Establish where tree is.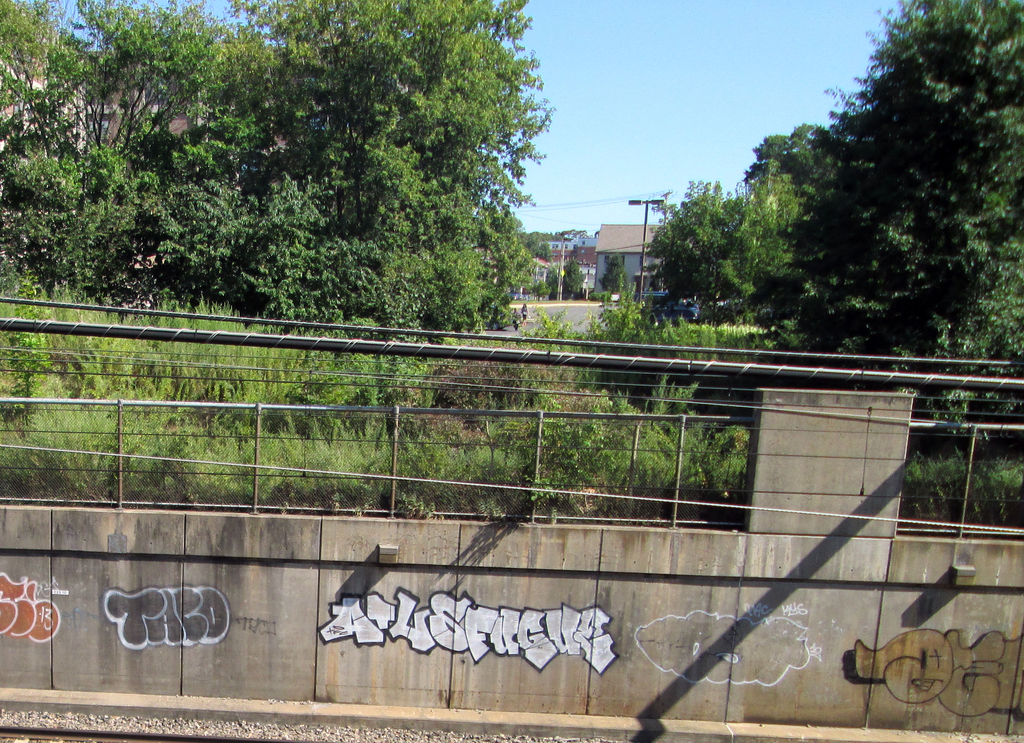
Established at 0/0/526/336.
